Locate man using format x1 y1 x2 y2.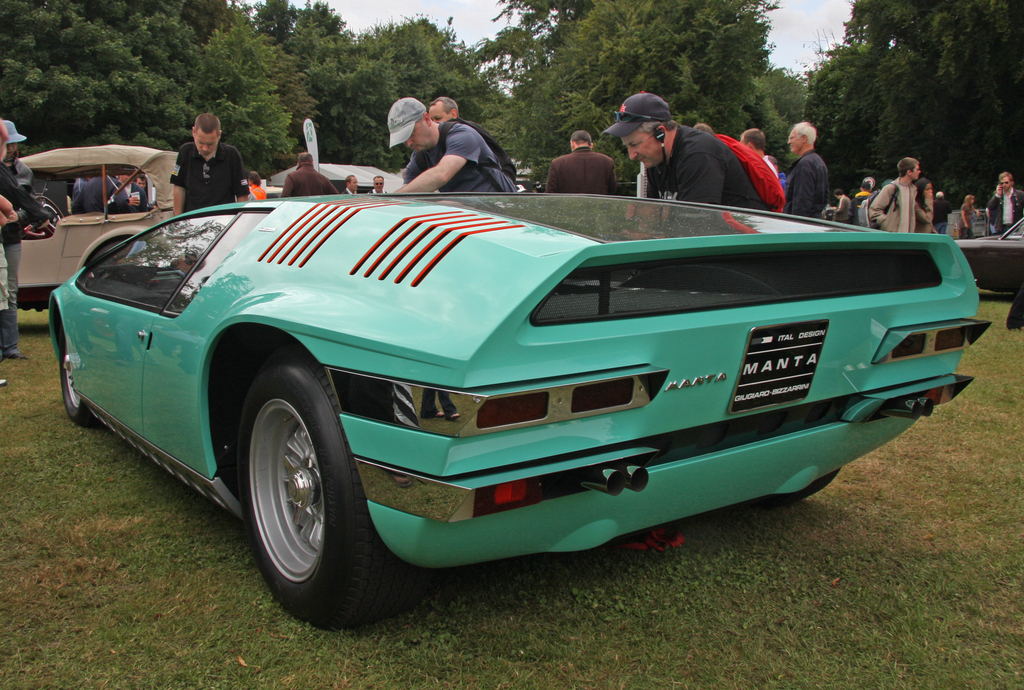
868 156 931 238.
